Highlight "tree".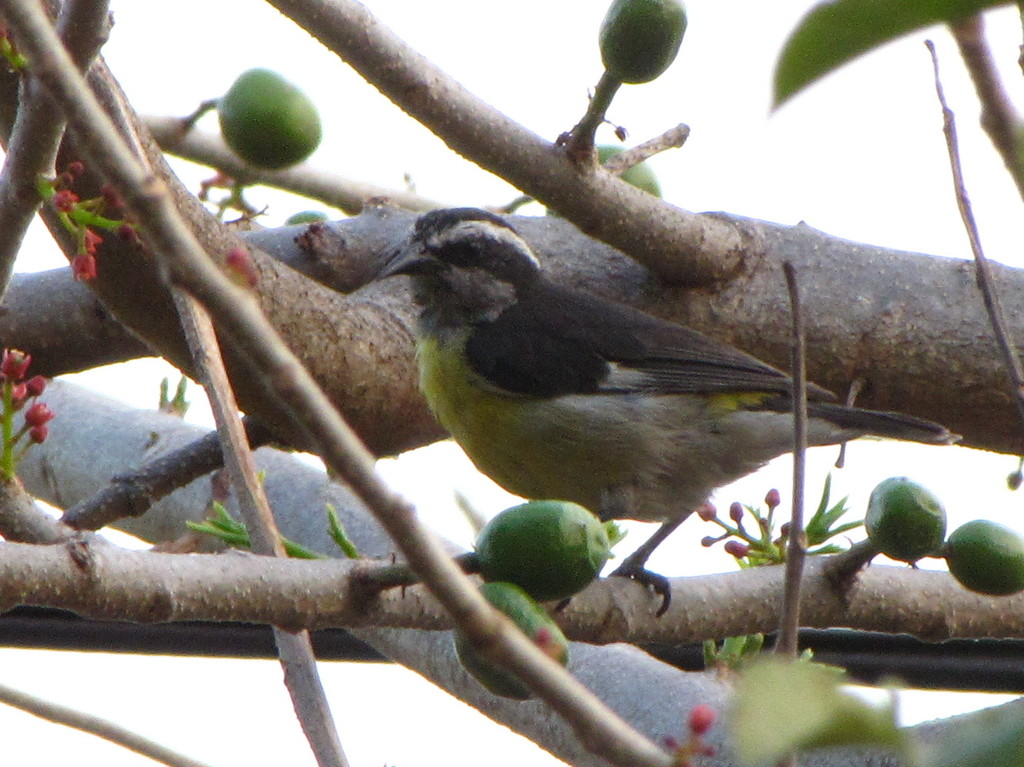
Highlighted region: <bbox>0, 0, 1023, 766</bbox>.
